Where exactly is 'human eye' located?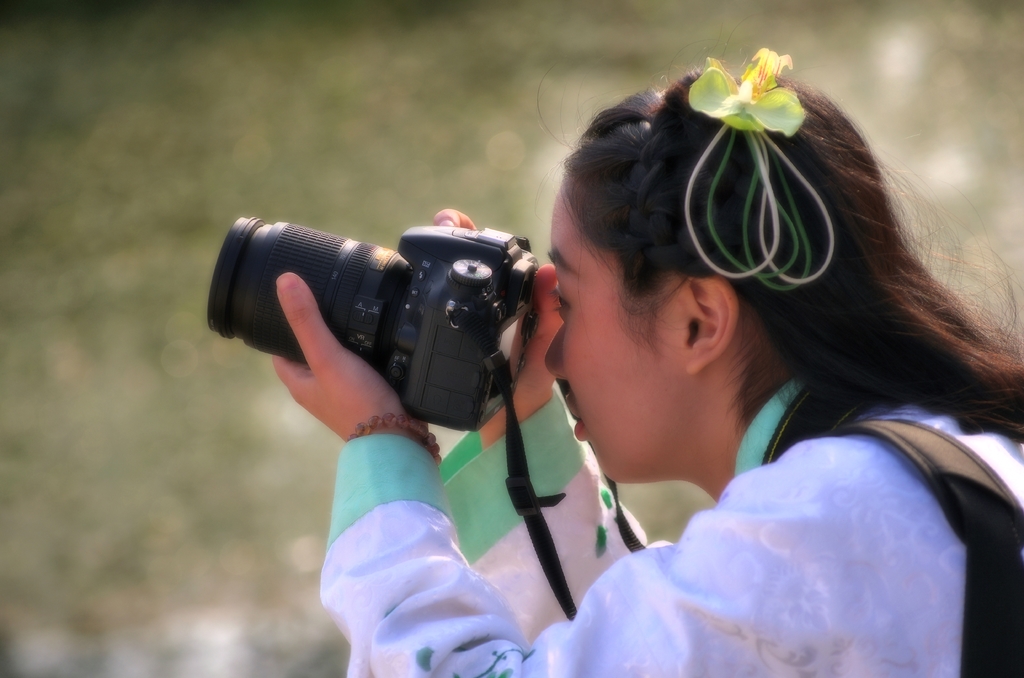
Its bounding box is (x1=545, y1=276, x2=570, y2=316).
